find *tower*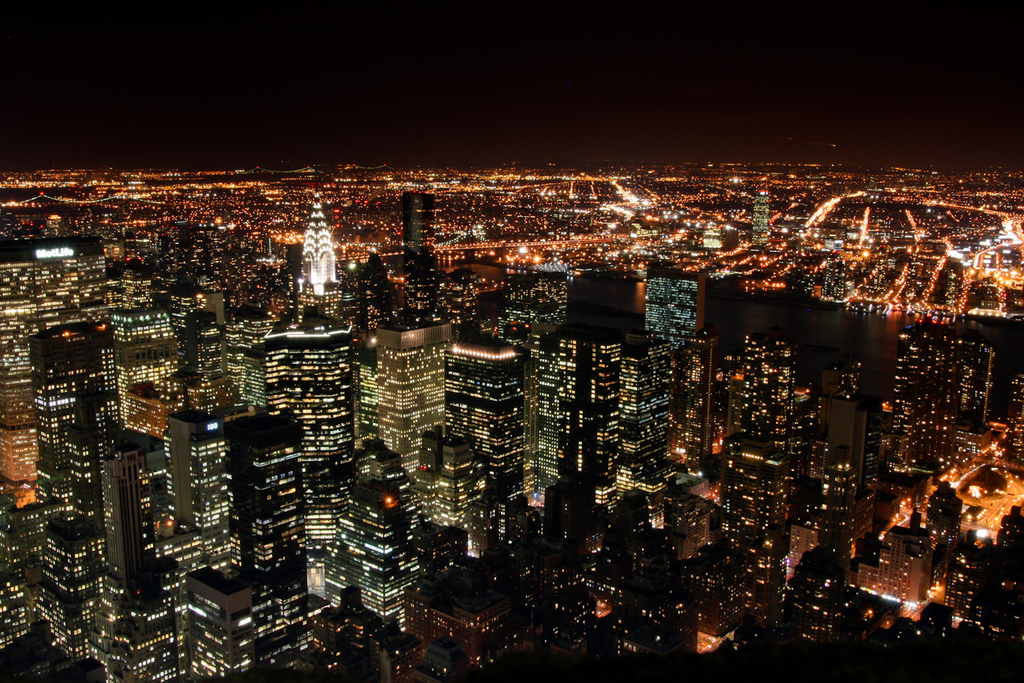
<bbox>266, 183, 336, 288</bbox>
